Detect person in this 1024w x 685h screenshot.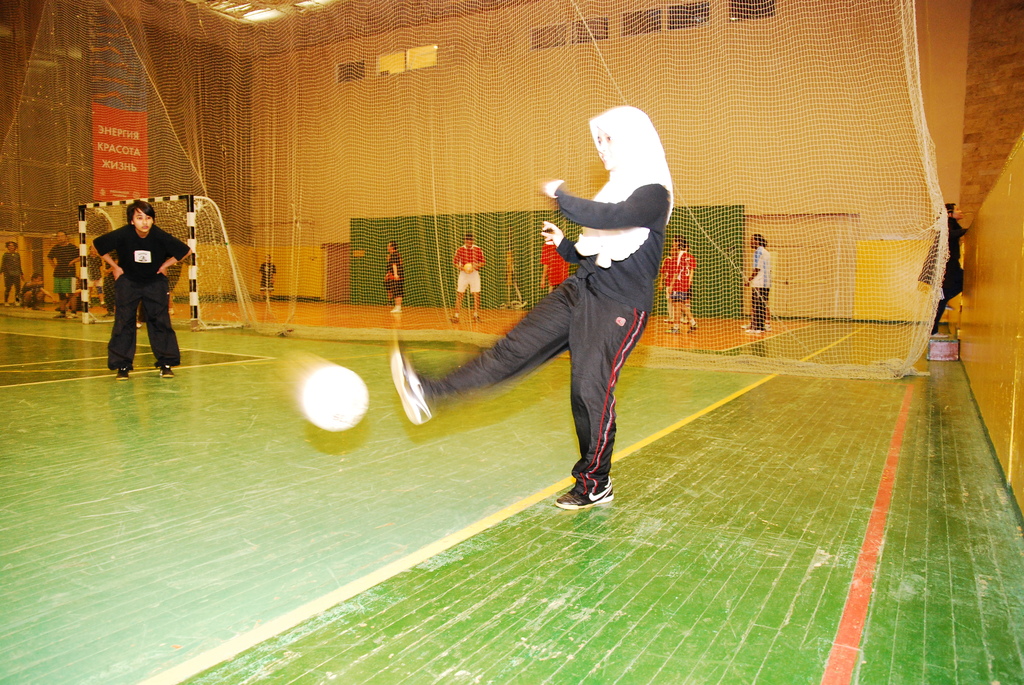
Detection: crop(452, 228, 481, 324).
